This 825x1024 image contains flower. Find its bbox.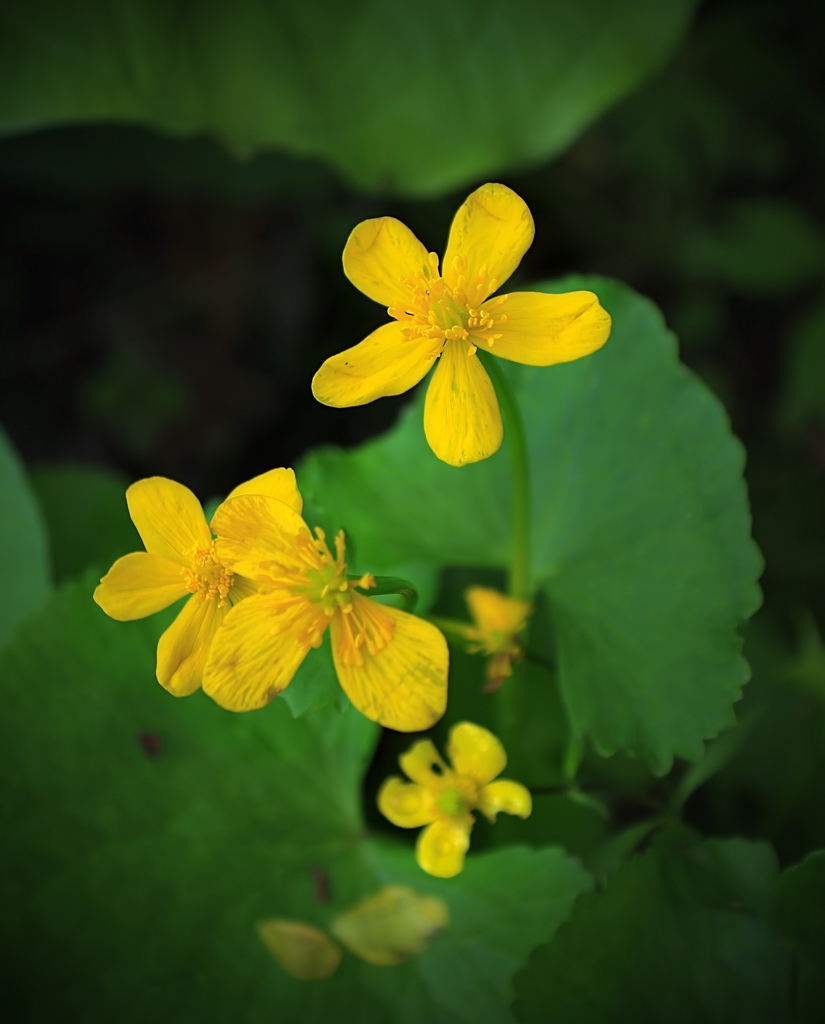
199 482 445 725.
